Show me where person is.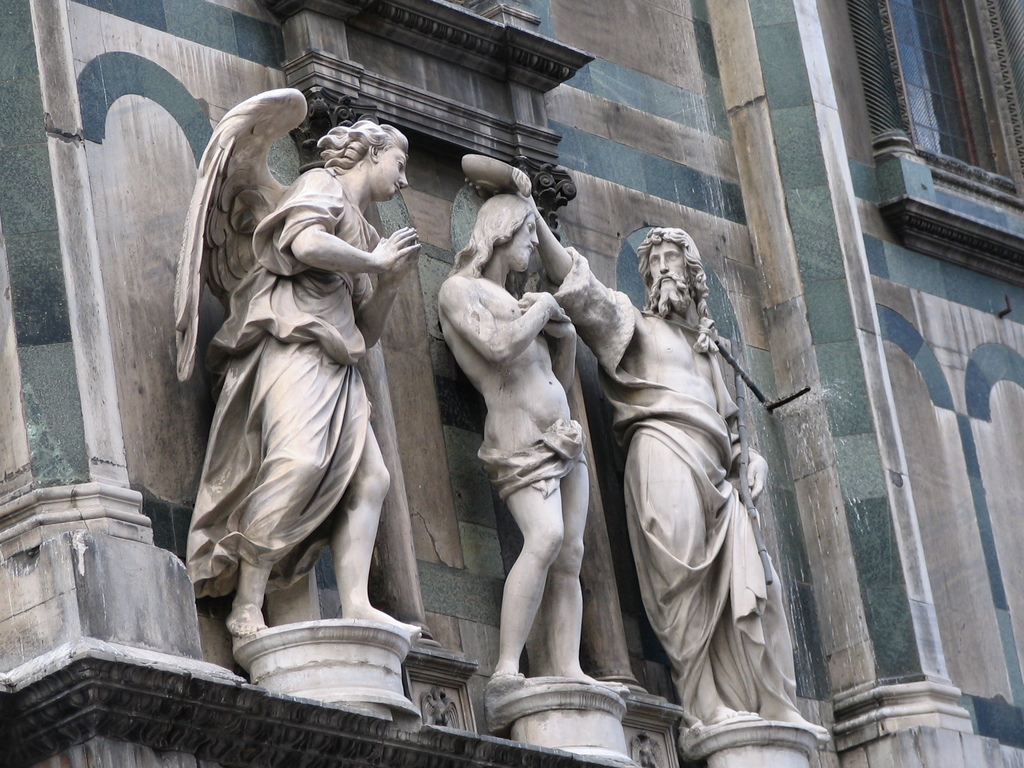
person is at x1=433, y1=191, x2=627, y2=691.
